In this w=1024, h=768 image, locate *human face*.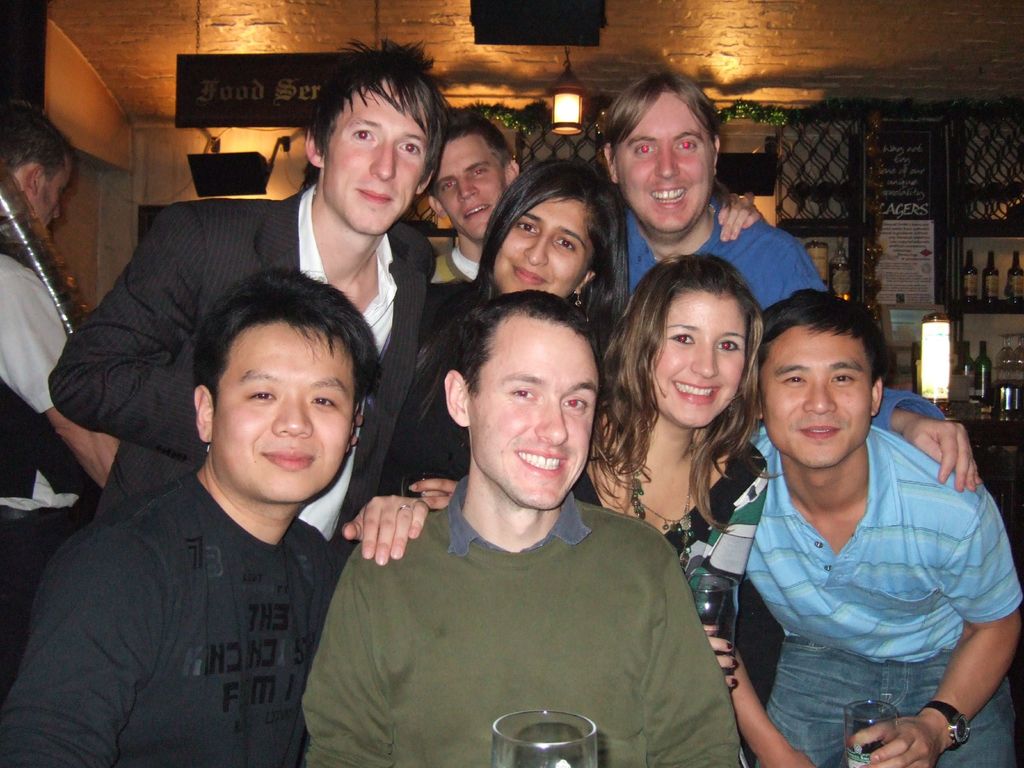
Bounding box: pyautogui.locateOnScreen(212, 320, 355, 505).
